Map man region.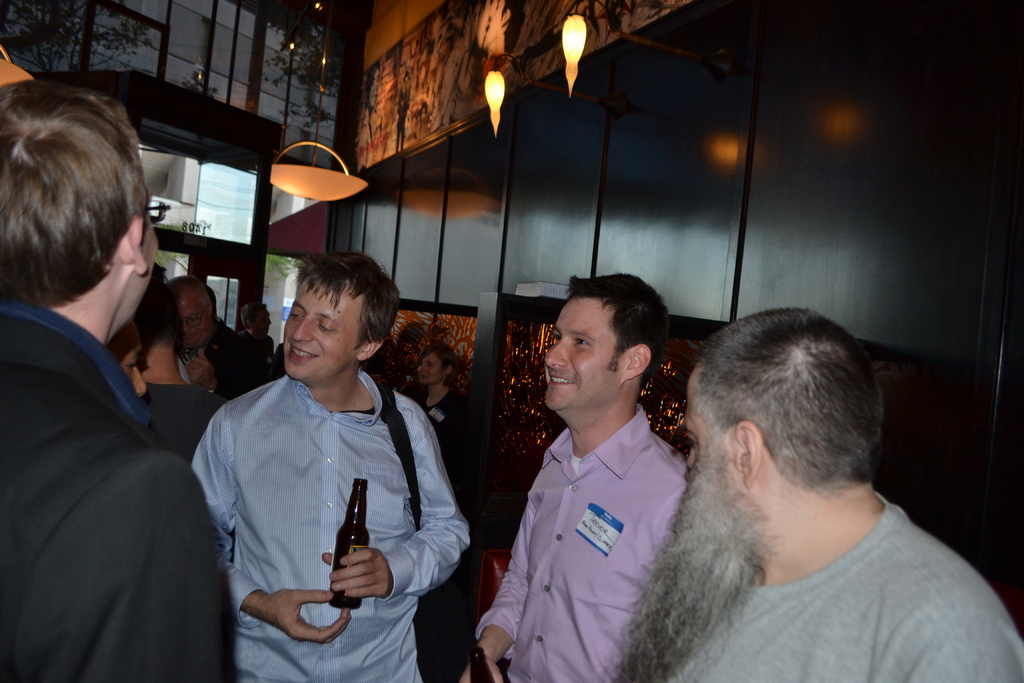
Mapped to bbox(236, 300, 274, 384).
